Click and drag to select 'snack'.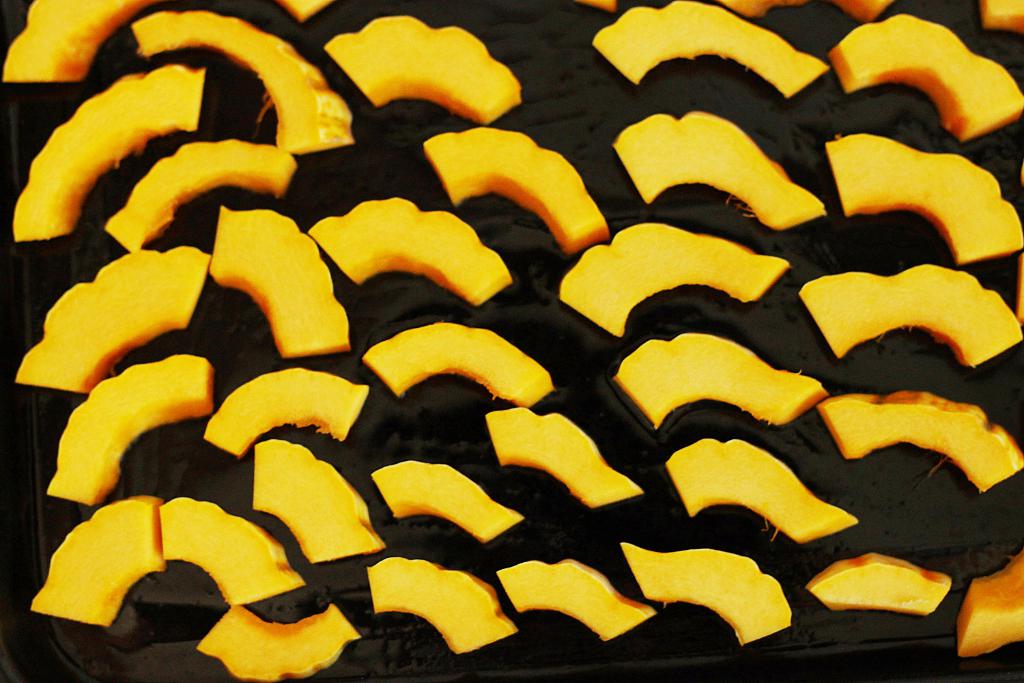
Selection: bbox=(496, 560, 655, 641).
